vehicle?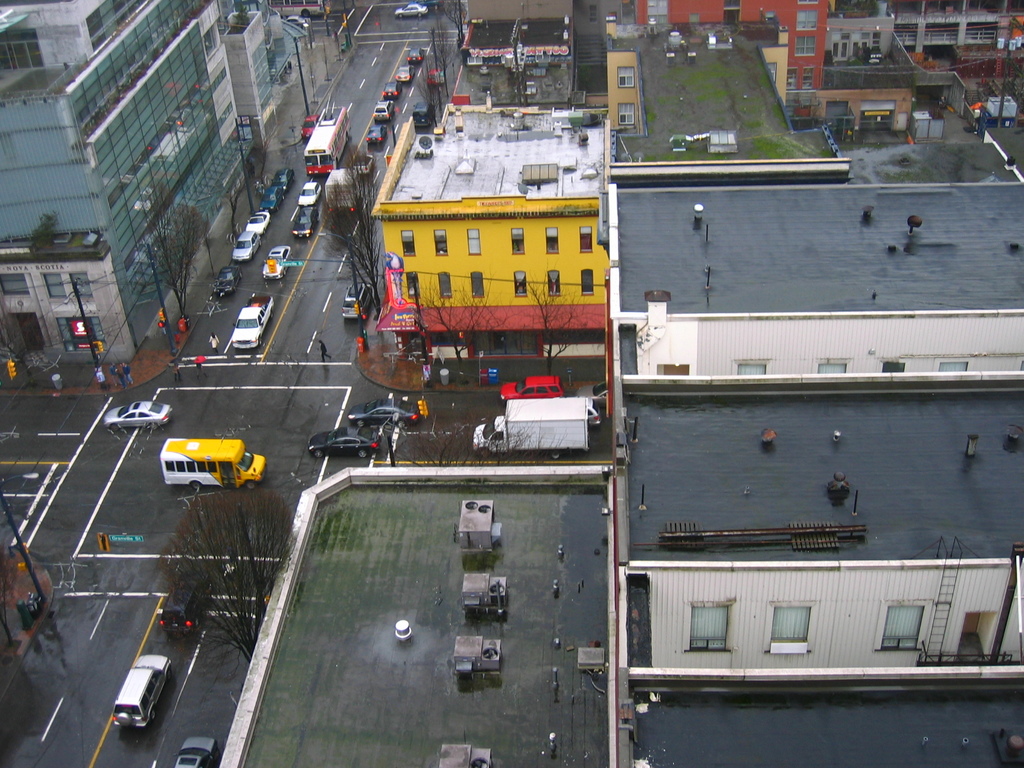
rect(342, 280, 380, 321)
